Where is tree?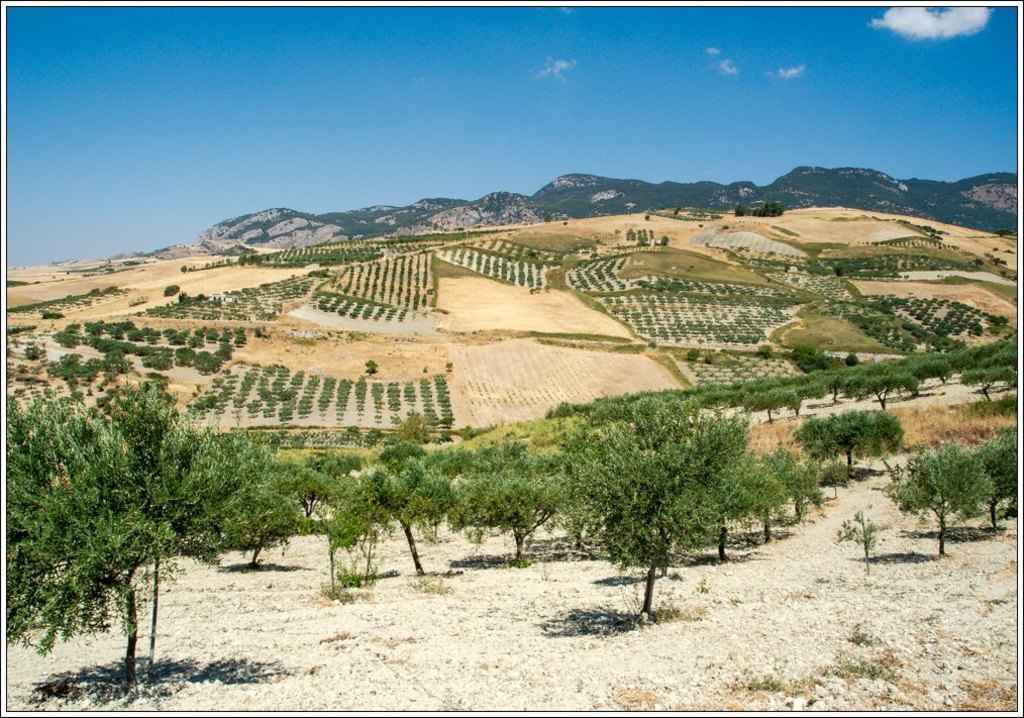
locate(722, 454, 792, 541).
